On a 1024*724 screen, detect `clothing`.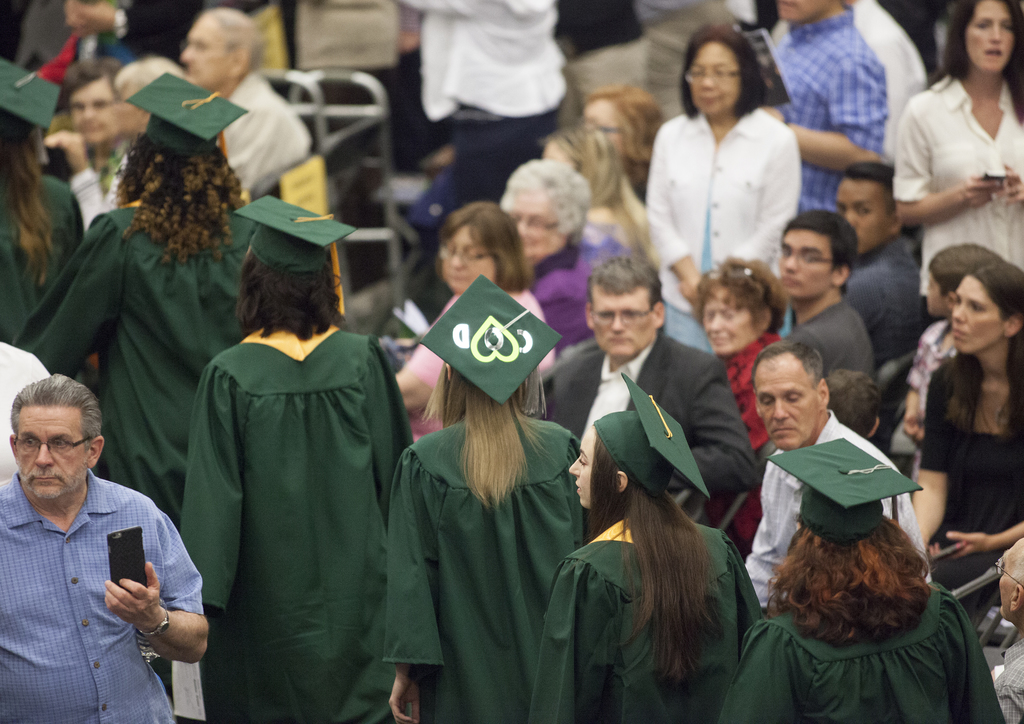
[x1=922, y1=363, x2=1023, y2=548].
